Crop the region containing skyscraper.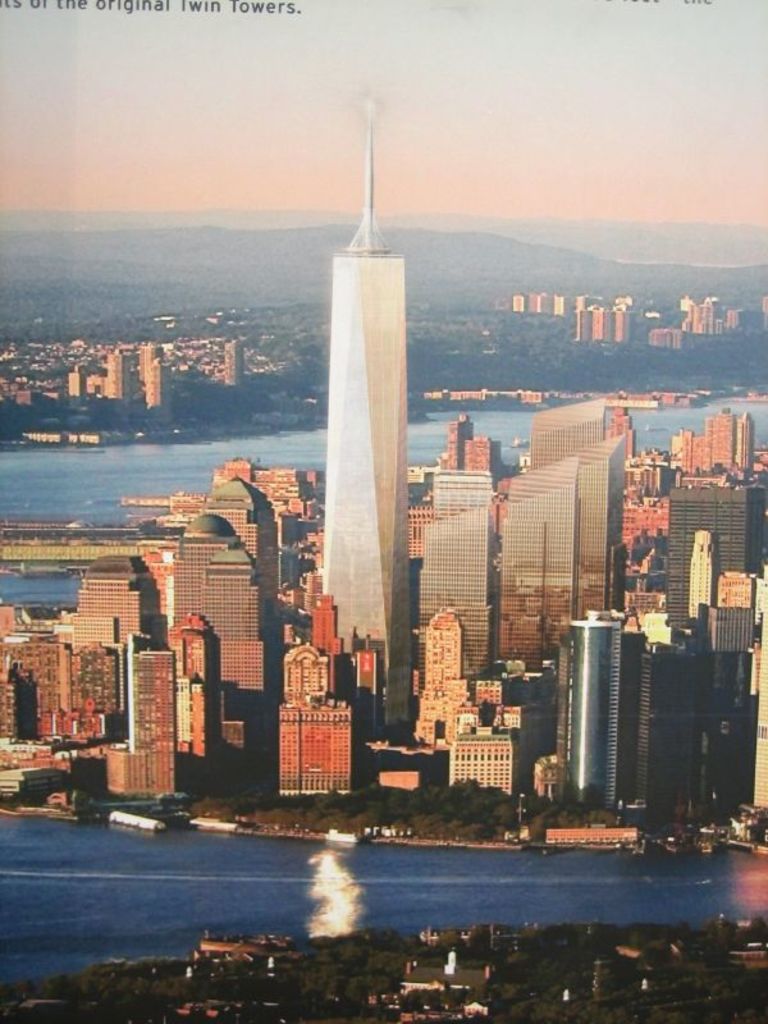
Crop region: 276:575:383:797.
